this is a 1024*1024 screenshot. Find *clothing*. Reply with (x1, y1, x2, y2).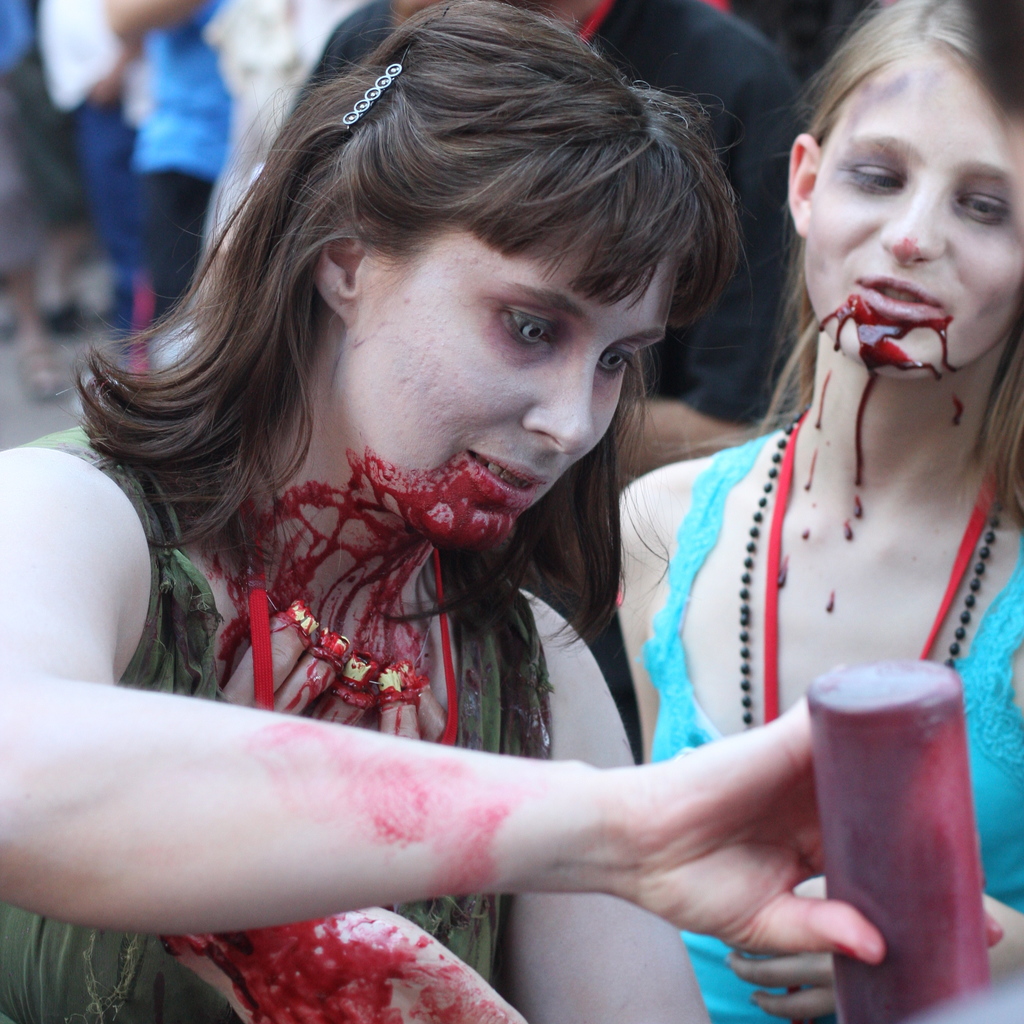
(634, 427, 1023, 1023).
